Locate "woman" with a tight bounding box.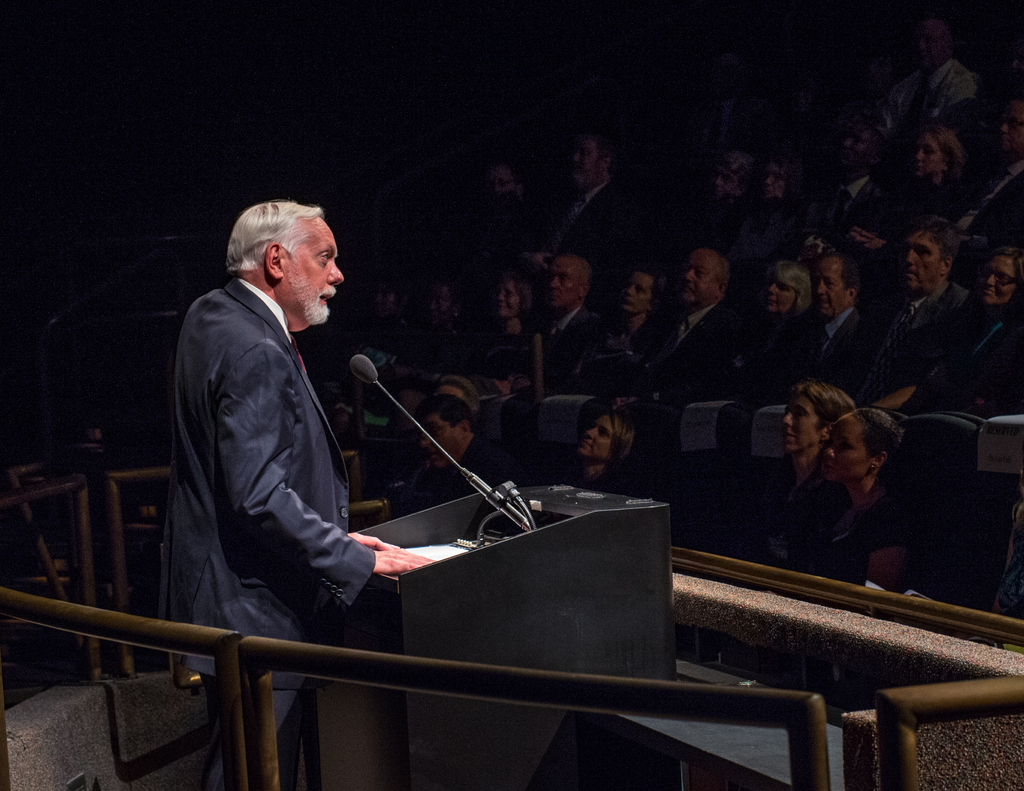
(left=776, top=380, right=856, bottom=563).
